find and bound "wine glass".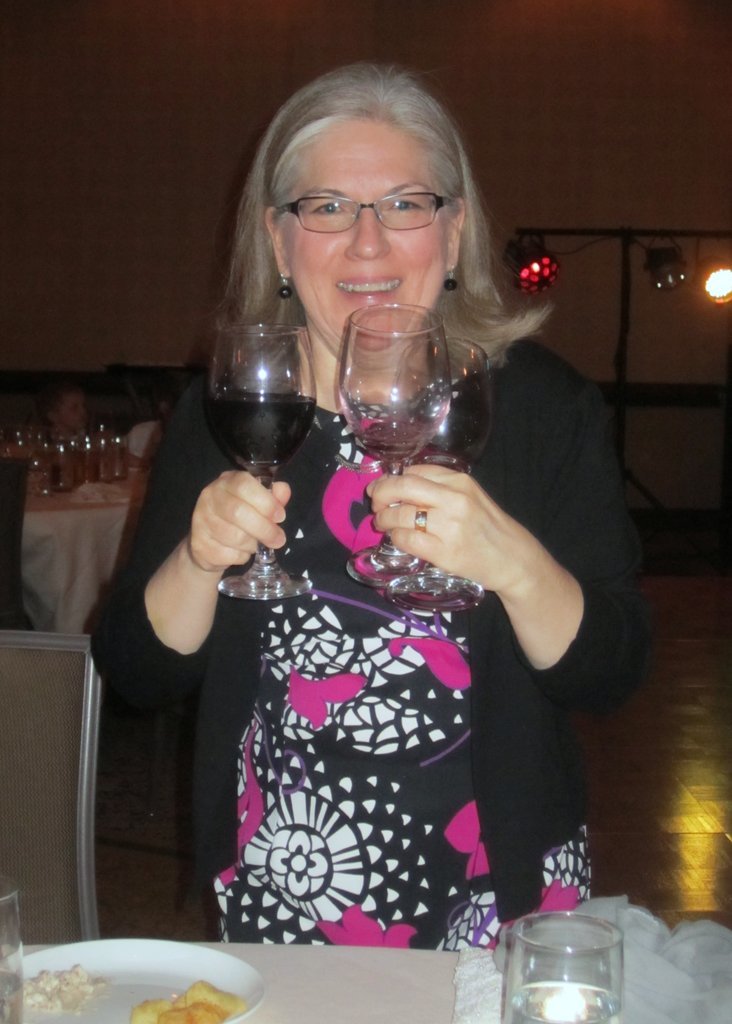
Bound: 210, 329, 318, 608.
